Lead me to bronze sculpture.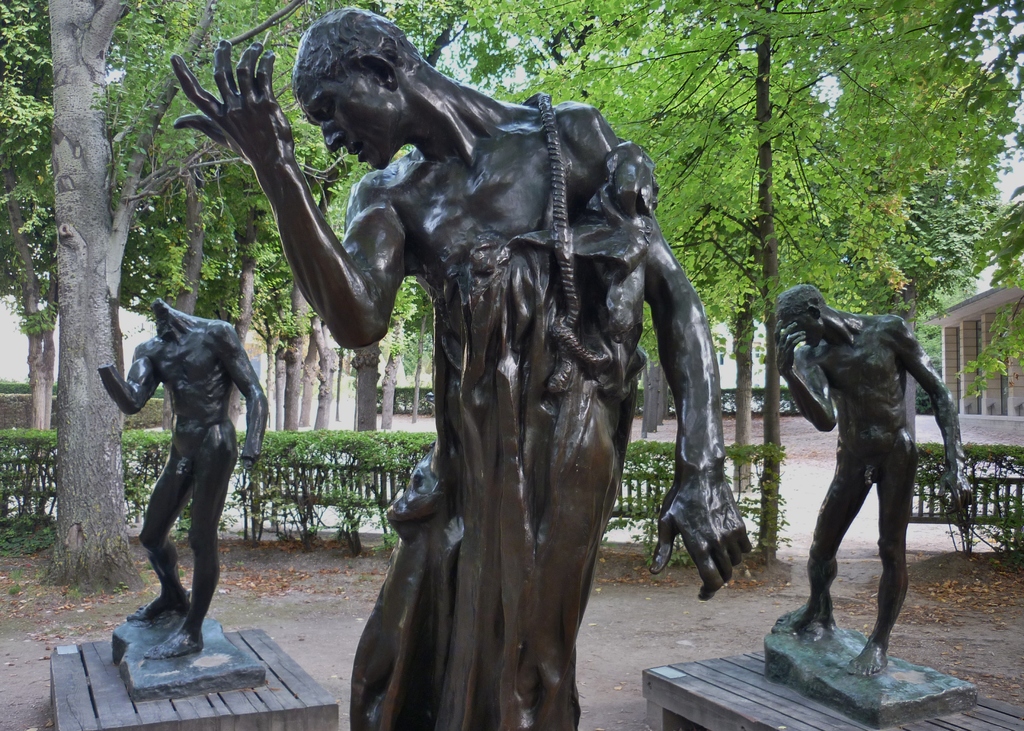
Lead to 223 22 743 695.
